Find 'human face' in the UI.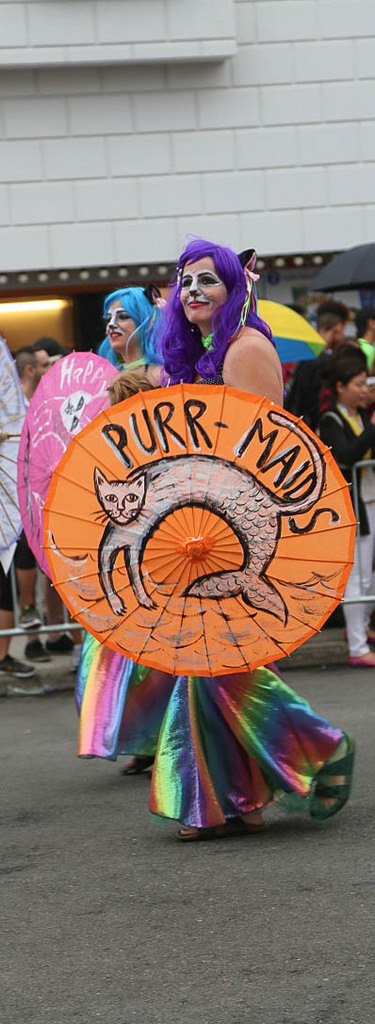
UI element at <bbox>344, 374, 366, 409</bbox>.
